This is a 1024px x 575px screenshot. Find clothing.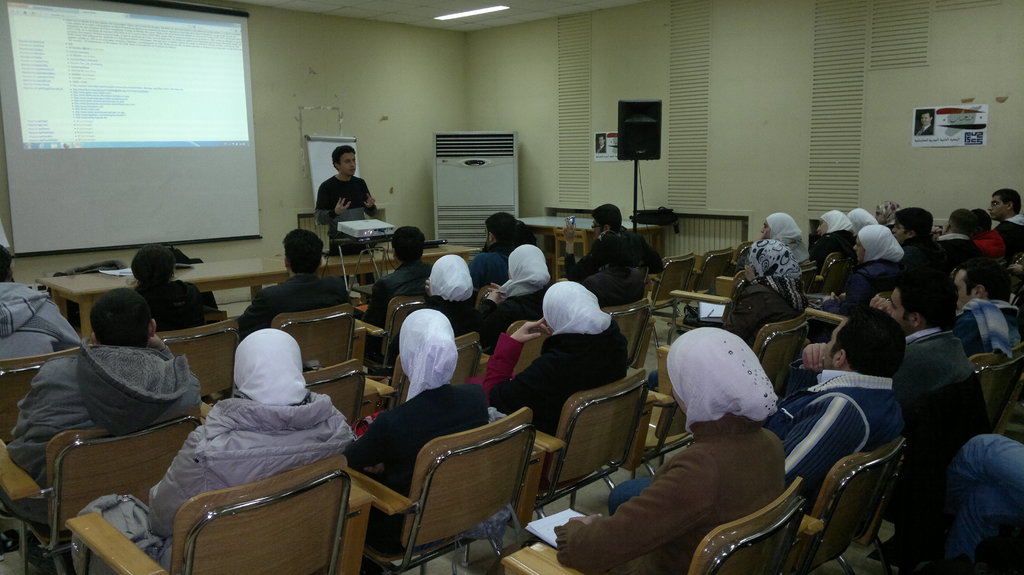
Bounding box: 806:209:857:287.
